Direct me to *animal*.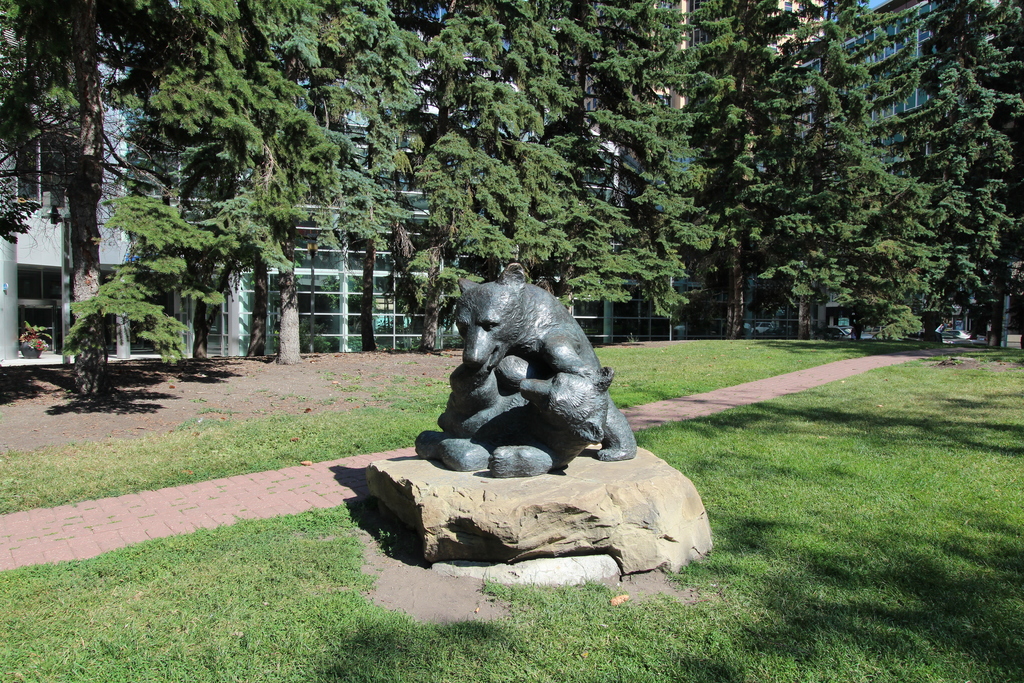
Direction: (left=456, top=262, right=637, bottom=460).
